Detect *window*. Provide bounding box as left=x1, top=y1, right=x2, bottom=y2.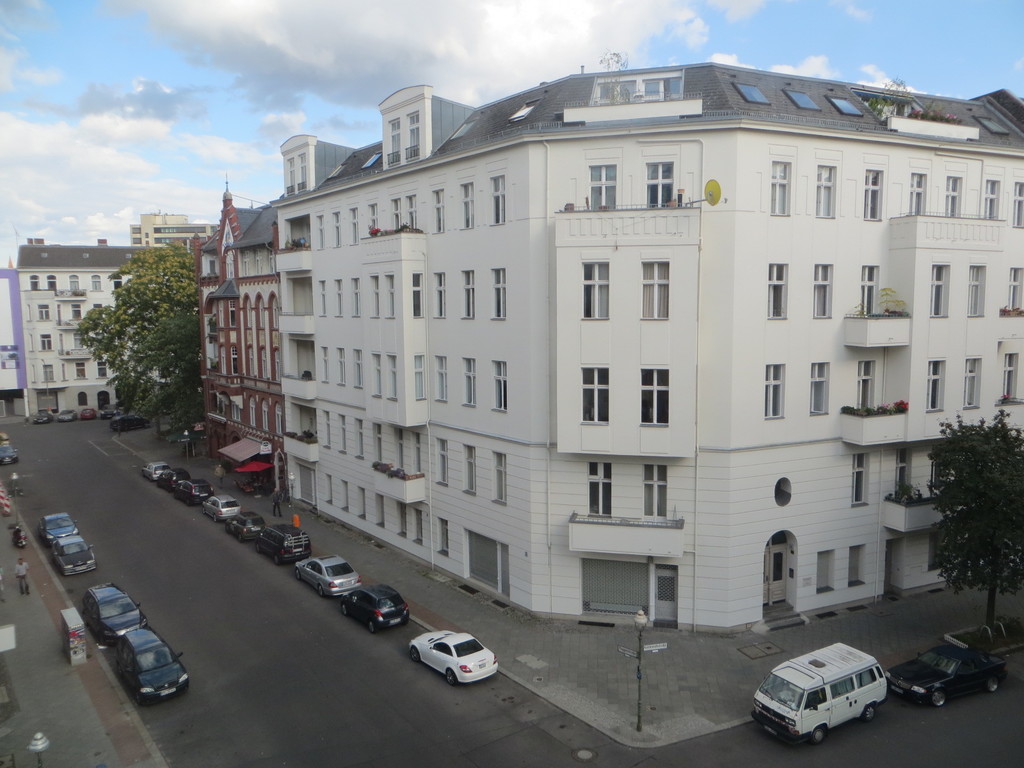
left=76, top=392, right=88, bottom=406.
